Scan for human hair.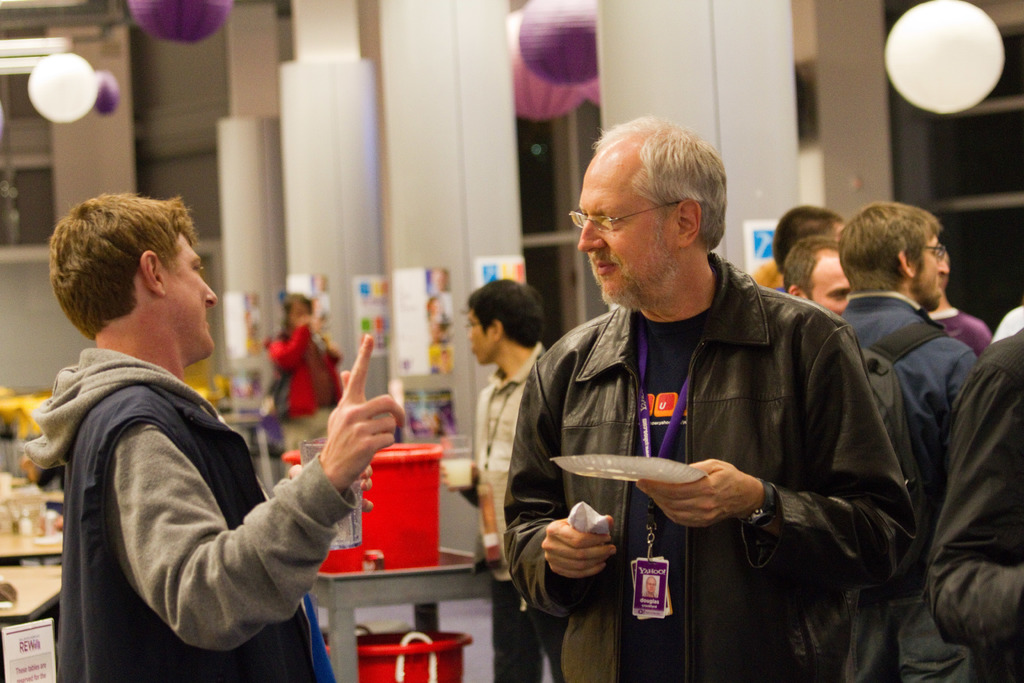
Scan result: locate(834, 201, 943, 290).
